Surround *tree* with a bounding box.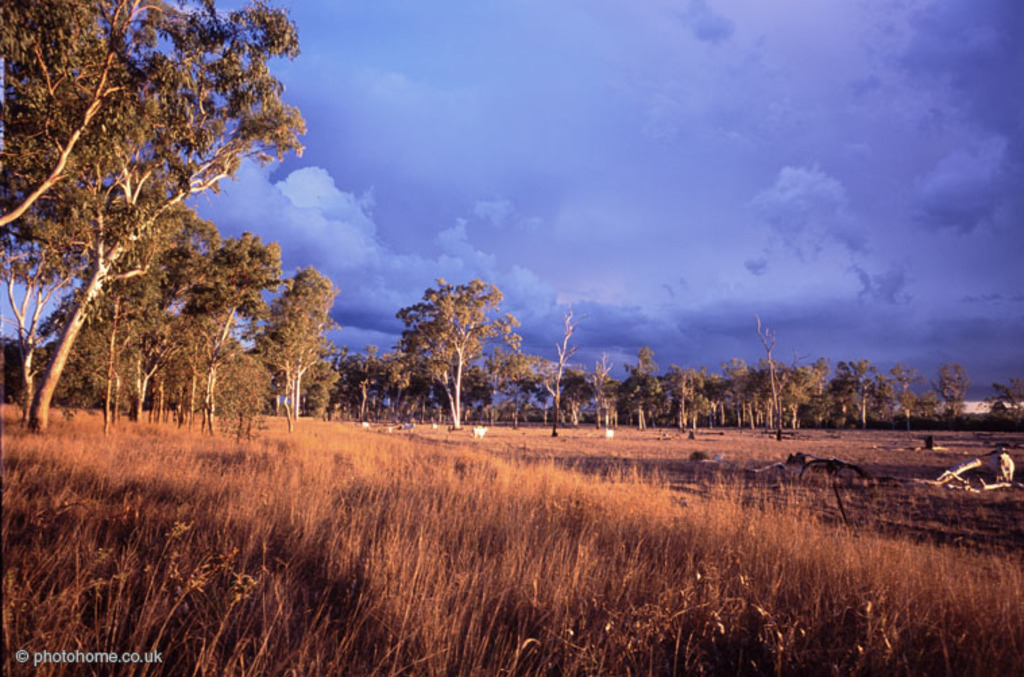
l=994, t=378, r=1023, b=430.
